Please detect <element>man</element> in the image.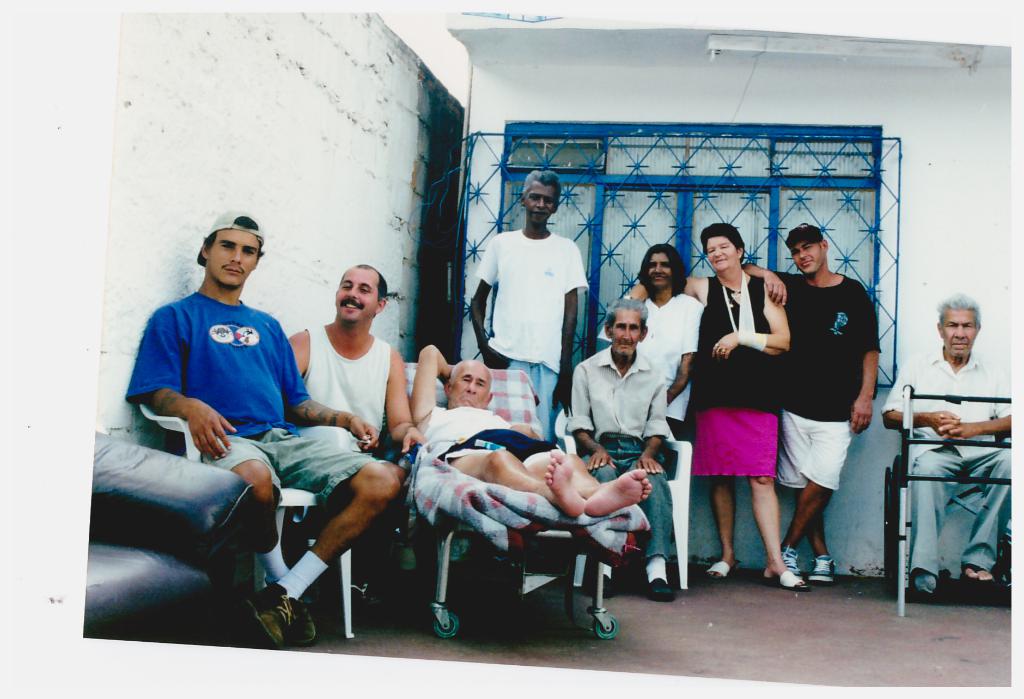
468,170,585,447.
